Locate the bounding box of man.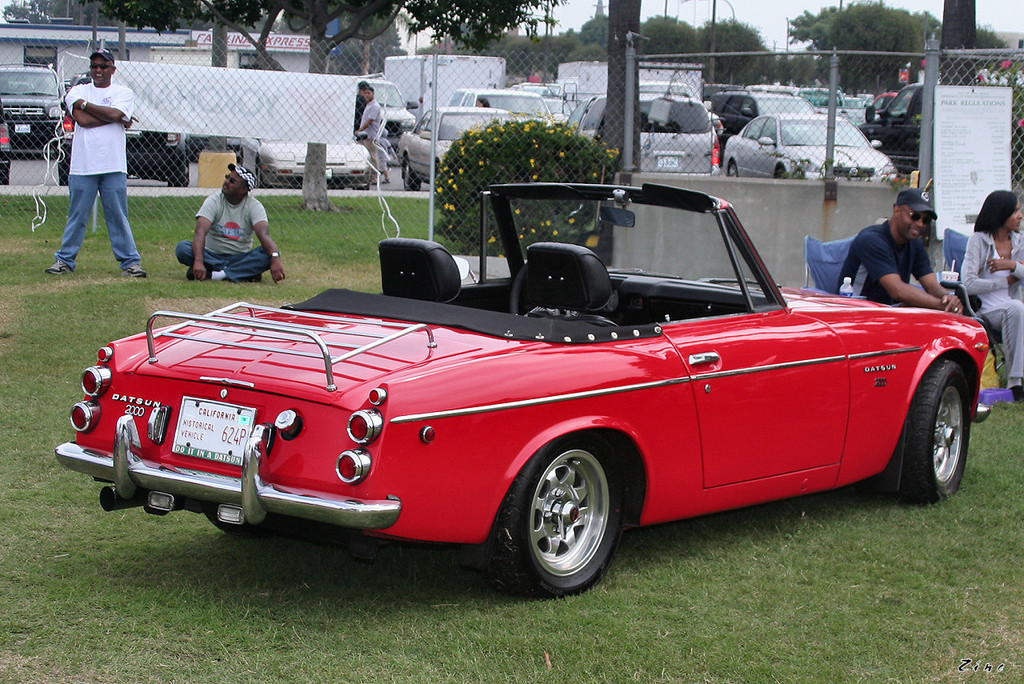
Bounding box: Rect(42, 50, 137, 278).
